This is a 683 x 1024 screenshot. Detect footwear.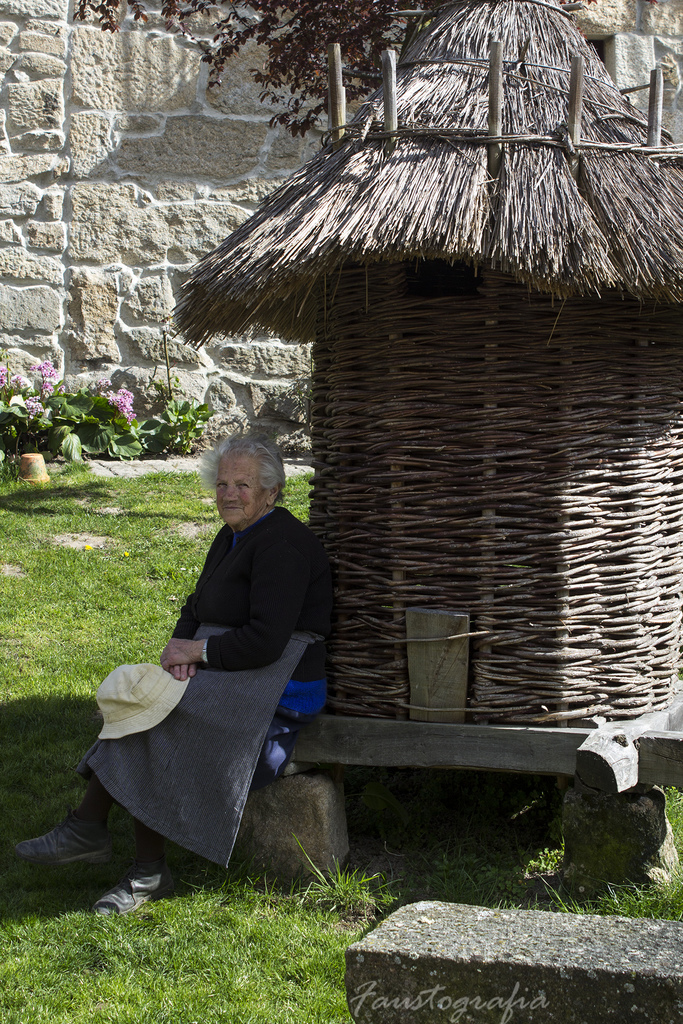
region(13, 792, 113, 892).
